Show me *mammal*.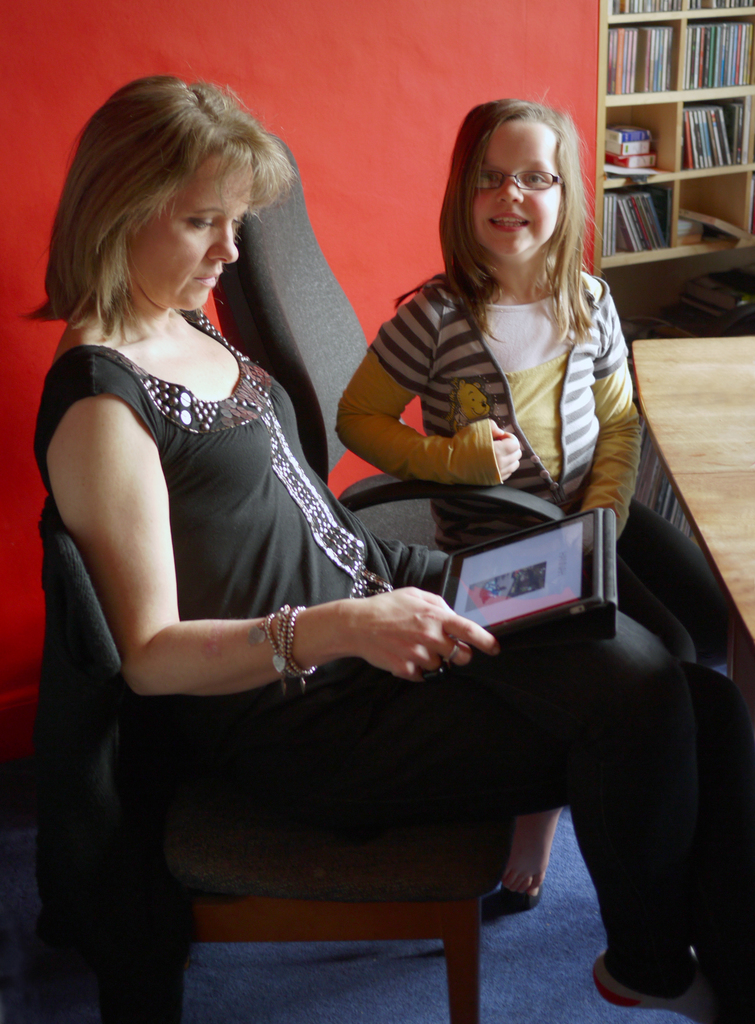
*mammal* is here: left=338, top=92, right=742, bottom=669.
